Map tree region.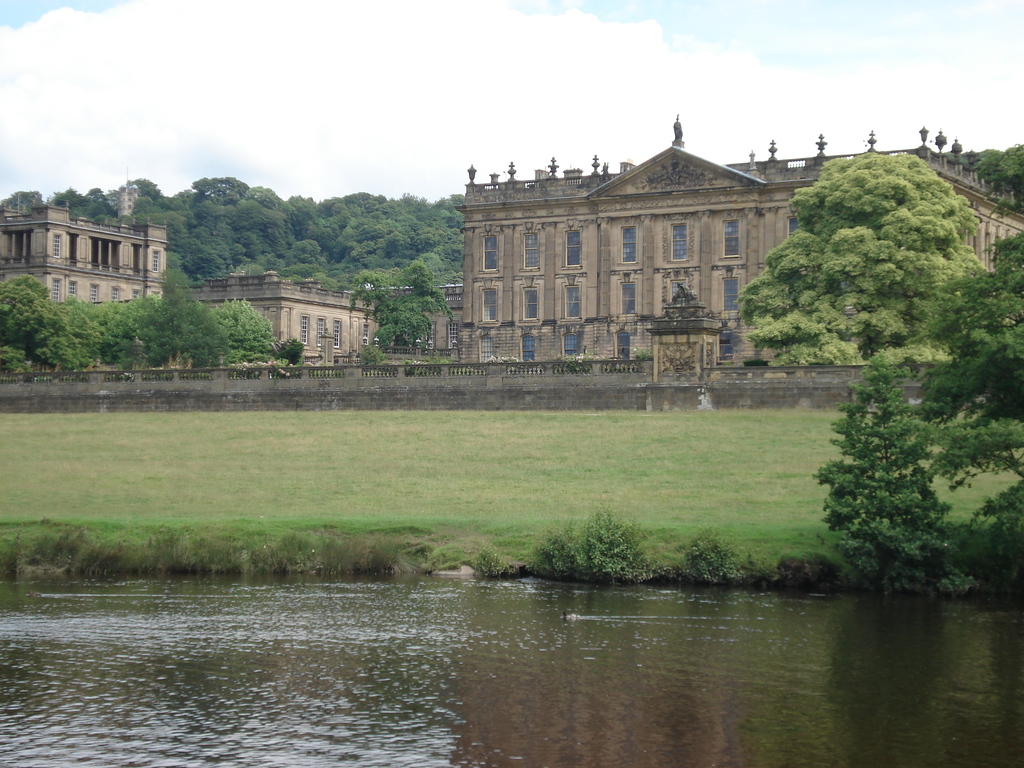
Mapped to l=0, t=275, r=55, b=370.
